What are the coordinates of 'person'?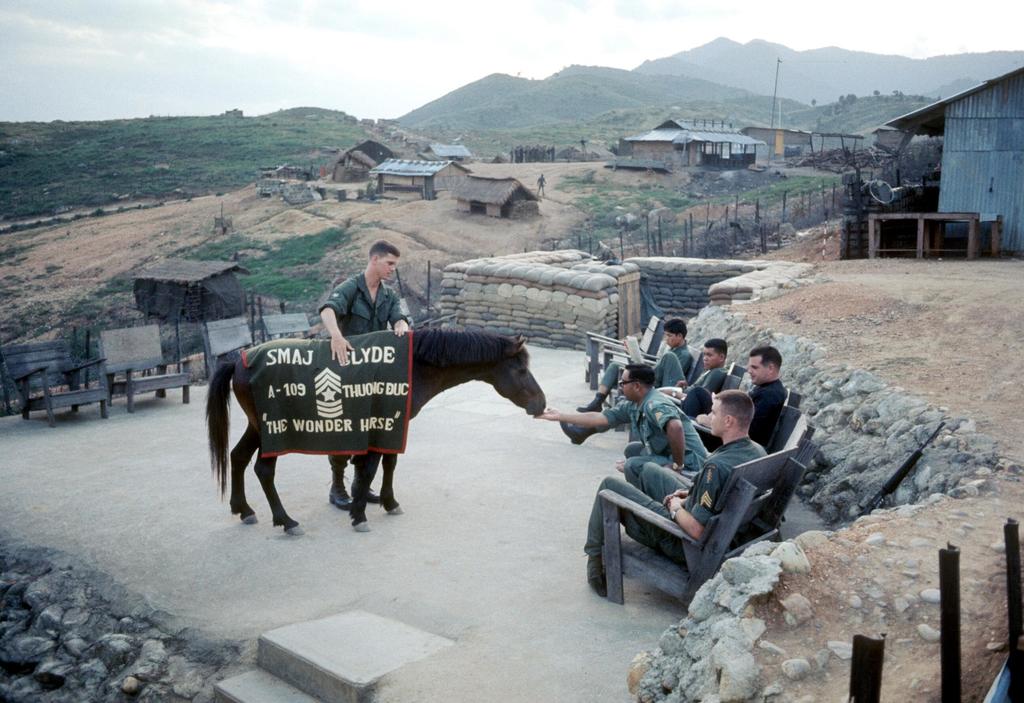
578 135 591 156.
